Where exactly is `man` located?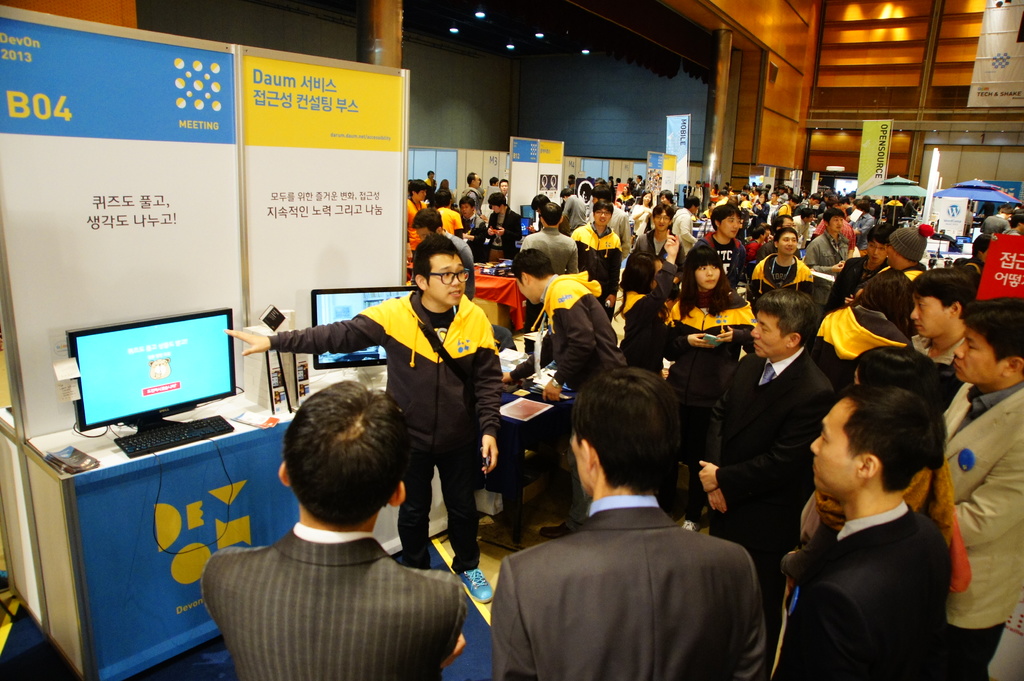
Its bounding box is locate(223, 233, 508, 602).
